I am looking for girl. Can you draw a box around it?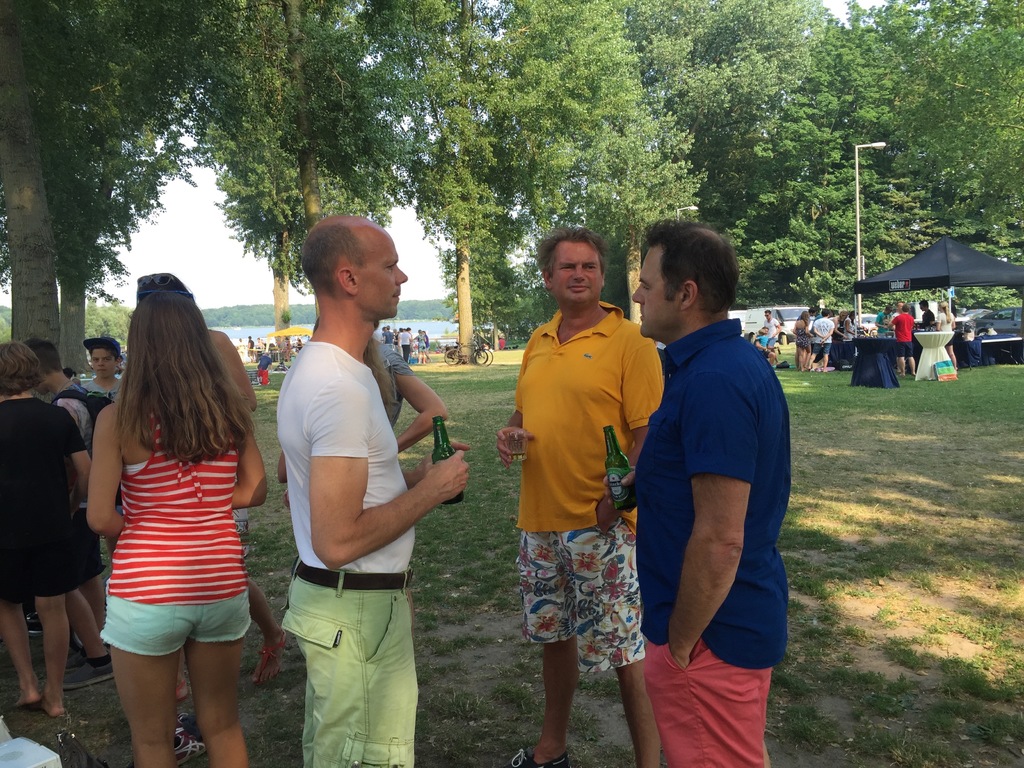
Sure, the bounding box is 412/327/428/364.
